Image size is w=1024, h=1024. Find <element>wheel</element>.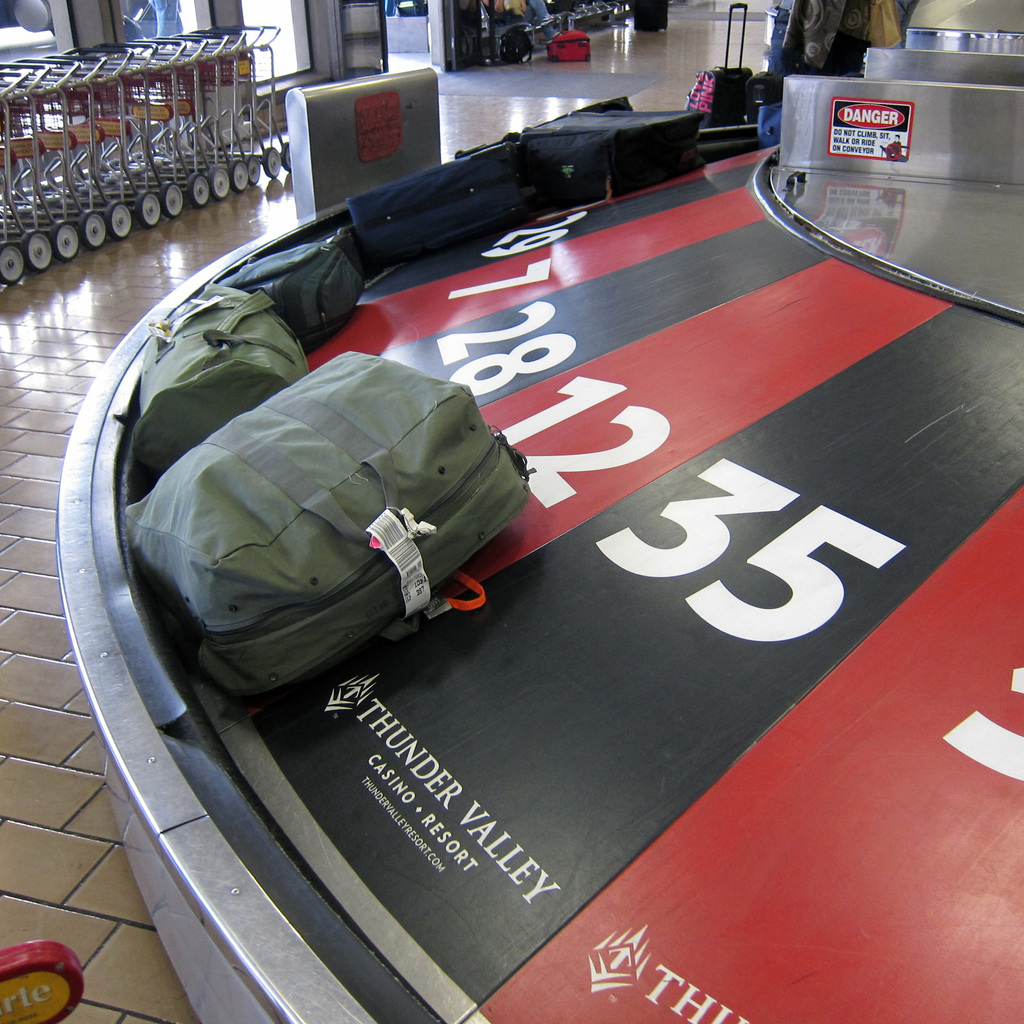
[left=22, top=232, right=57, bottom=274].
